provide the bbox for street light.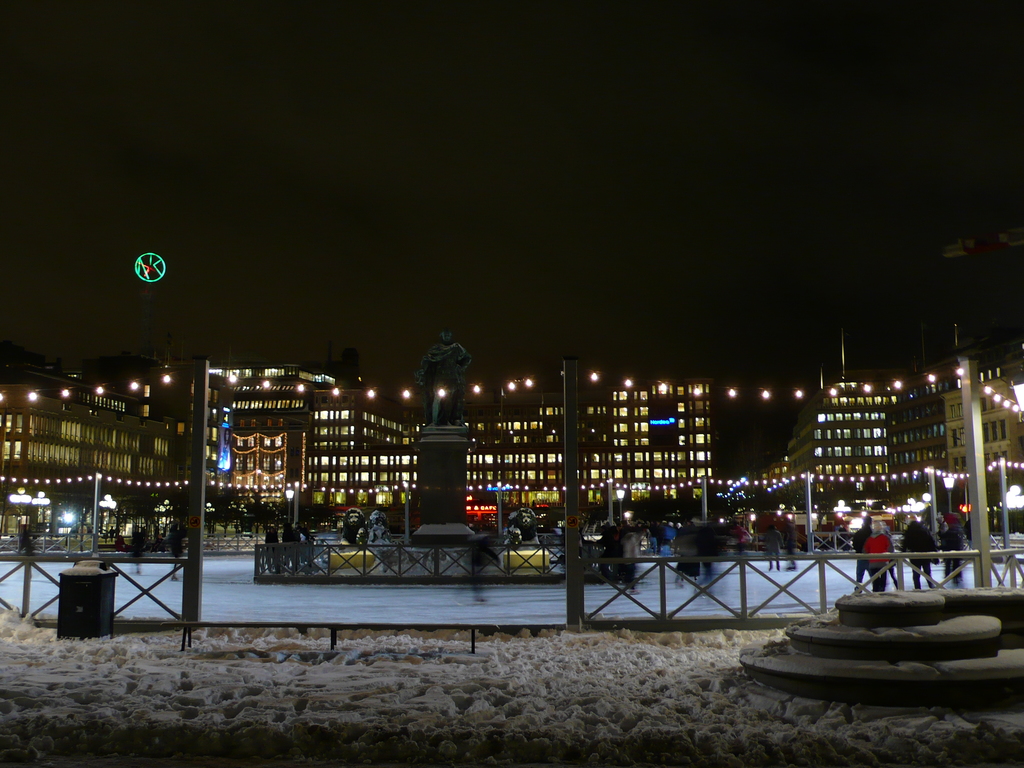
l=831, t=496, r=854, b=521.
